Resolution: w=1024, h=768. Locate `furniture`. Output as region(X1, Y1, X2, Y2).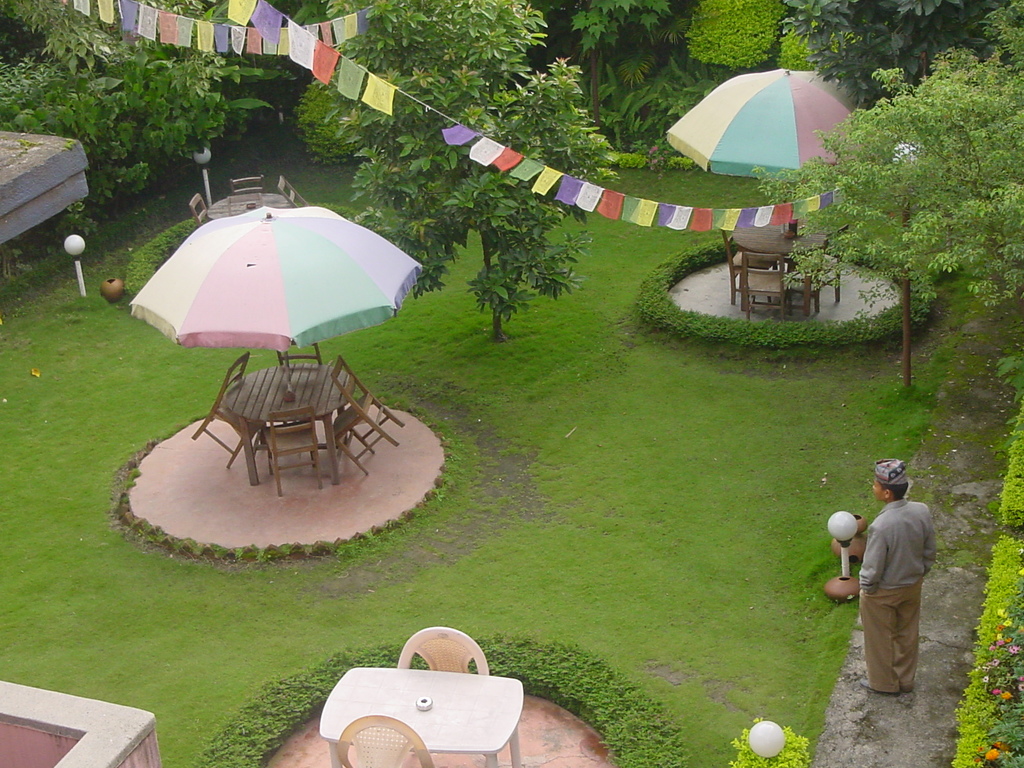
region(276, 343, 323, 363).
